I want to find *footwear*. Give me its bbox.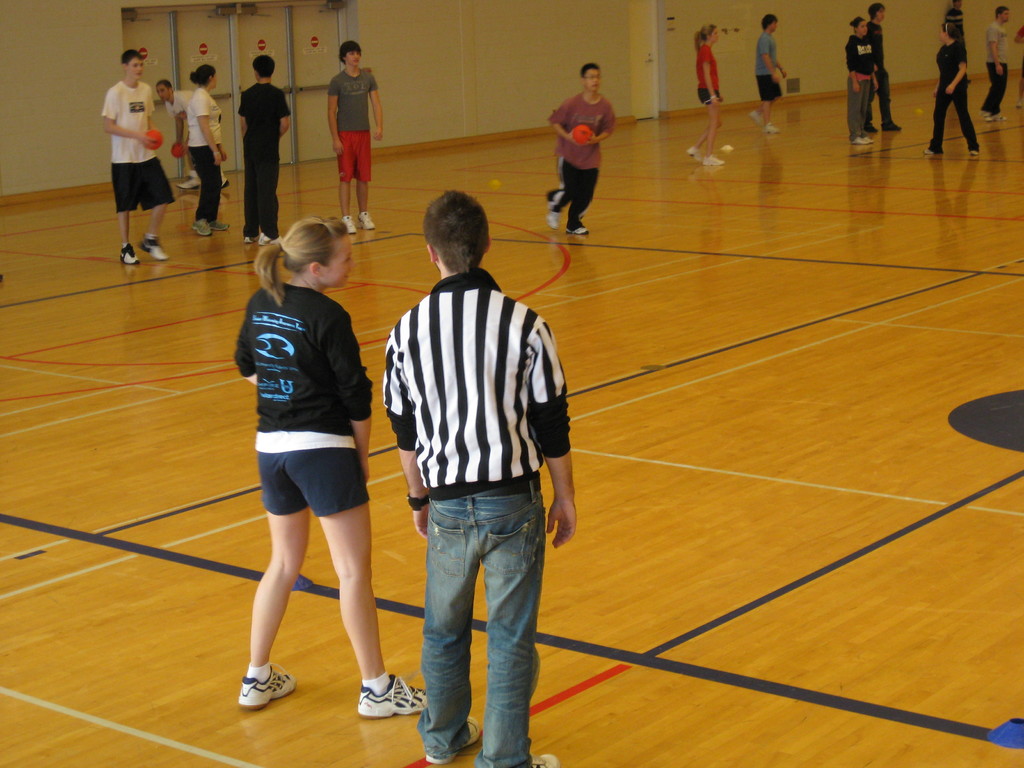
select_region(174, 171, 202, 193).
